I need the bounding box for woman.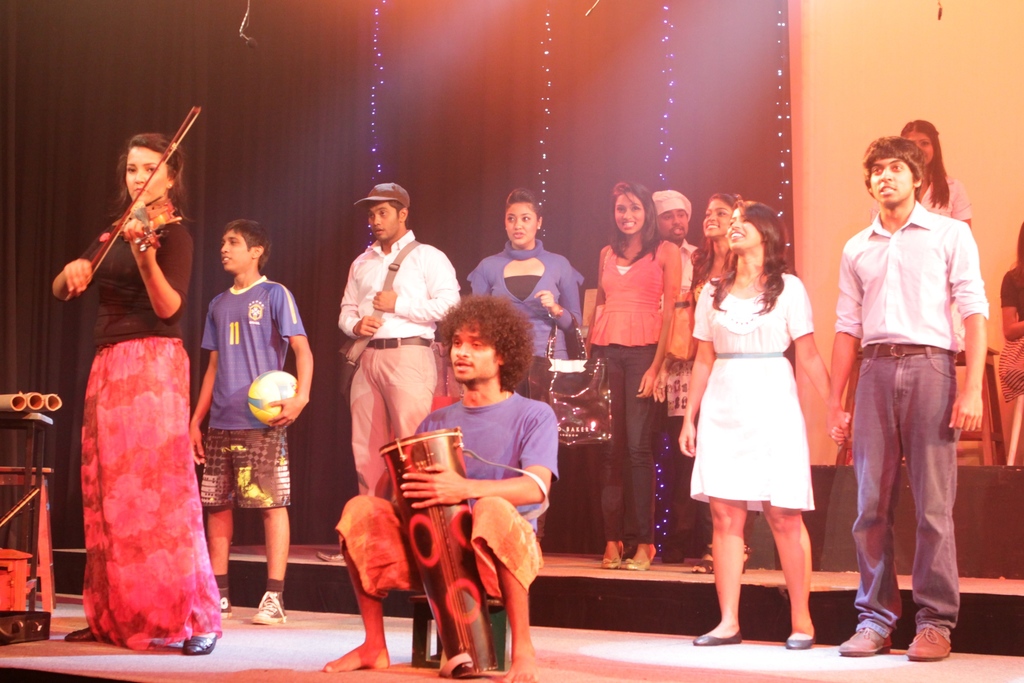
Here it is: select_region(996, 227, 1023, 399).
